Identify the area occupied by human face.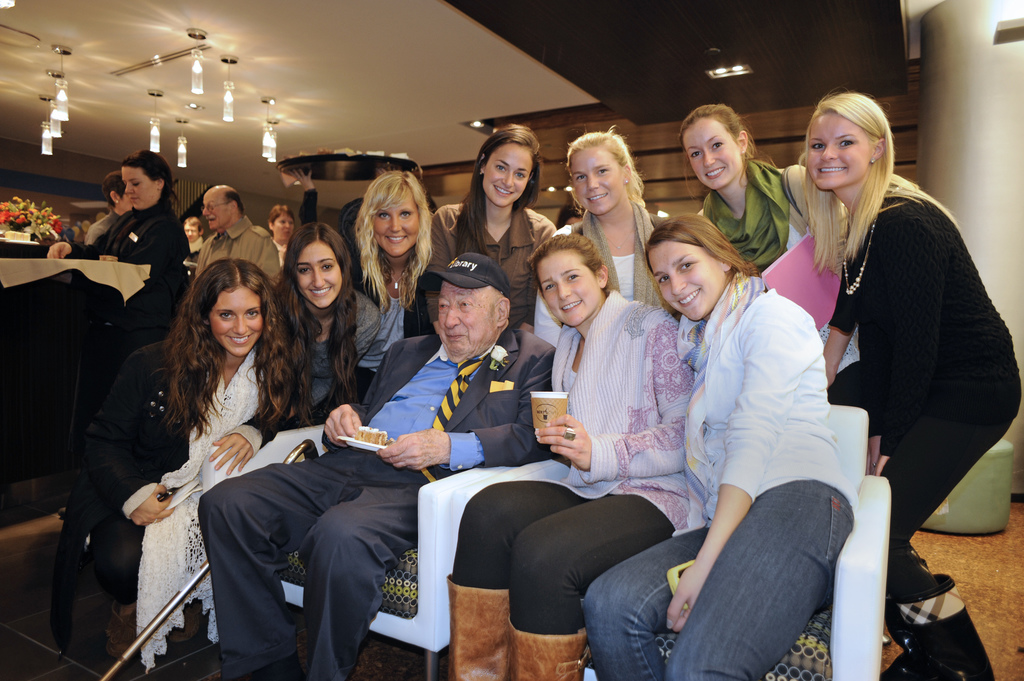
Area: 530, 250, 604, 326.
